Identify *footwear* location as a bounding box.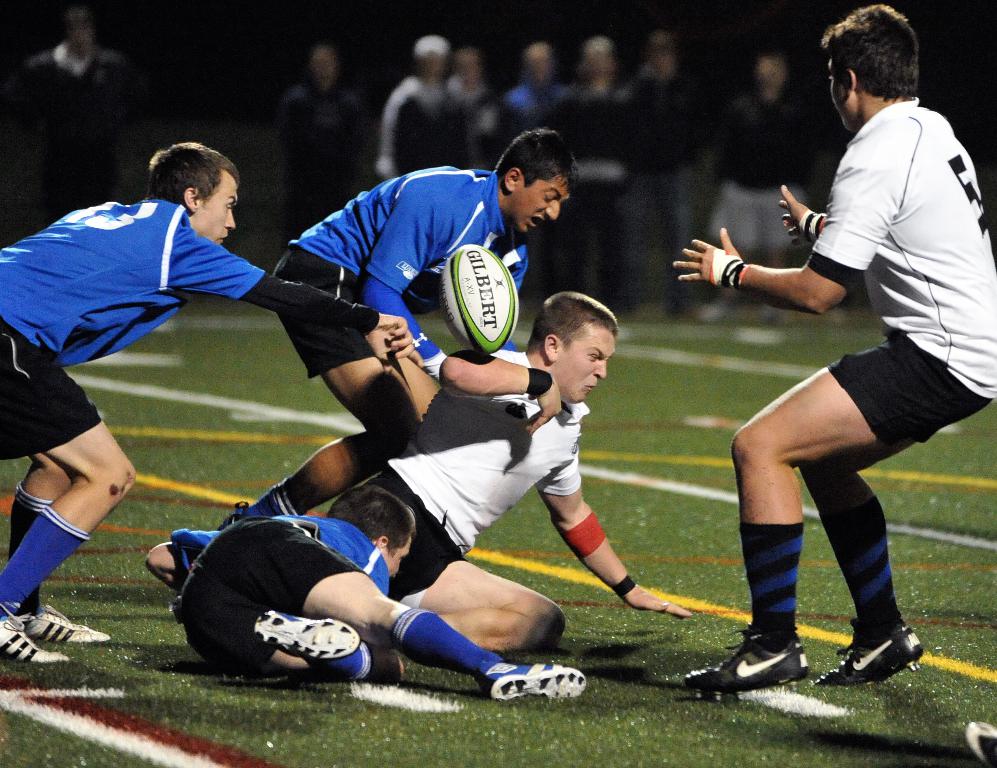
bbox(715, 633, 814, 704).
